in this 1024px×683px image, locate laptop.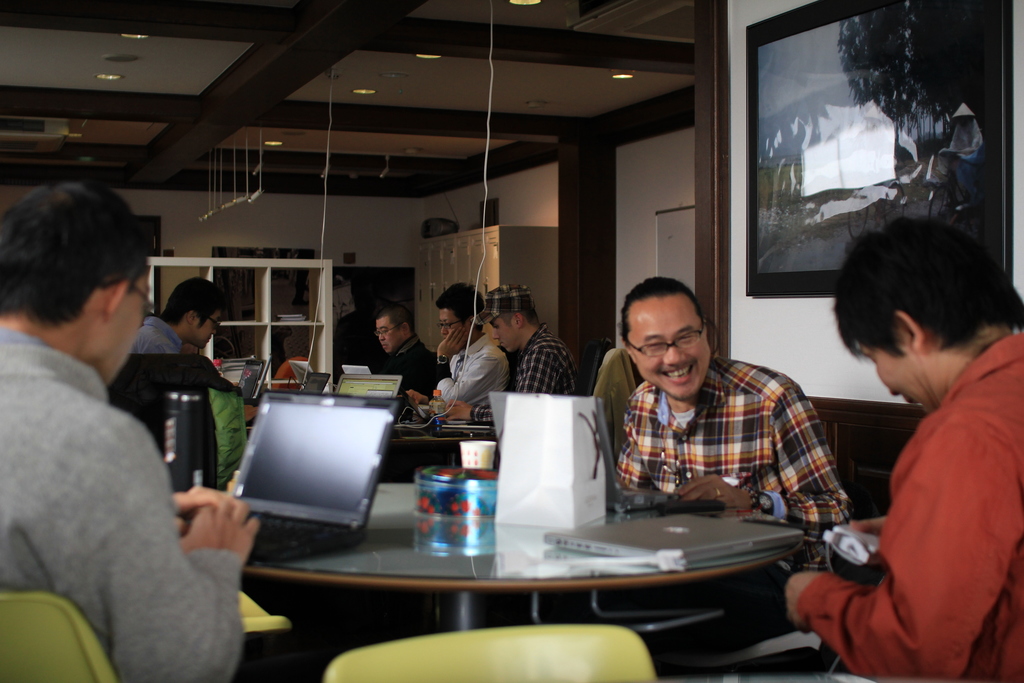
Bounding box: (541, 511, 803, 572).
